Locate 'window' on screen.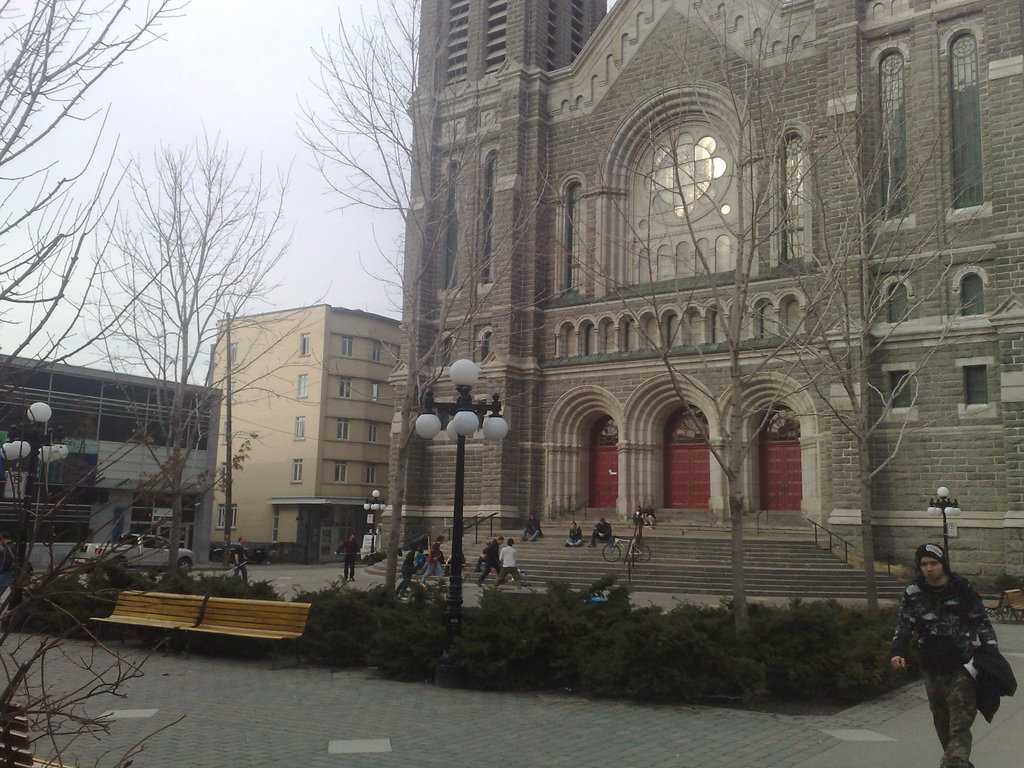
On screen at l=337, t=417, r=349, b=440.
